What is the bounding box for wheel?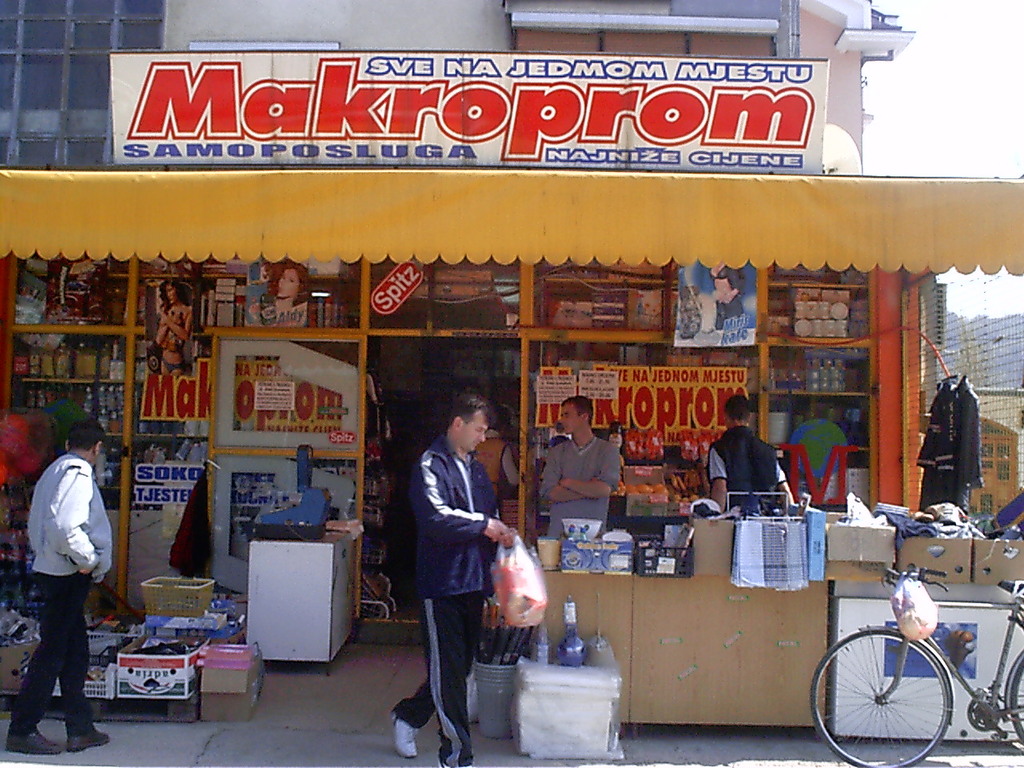
BBox(826, 635, 966, 750).
